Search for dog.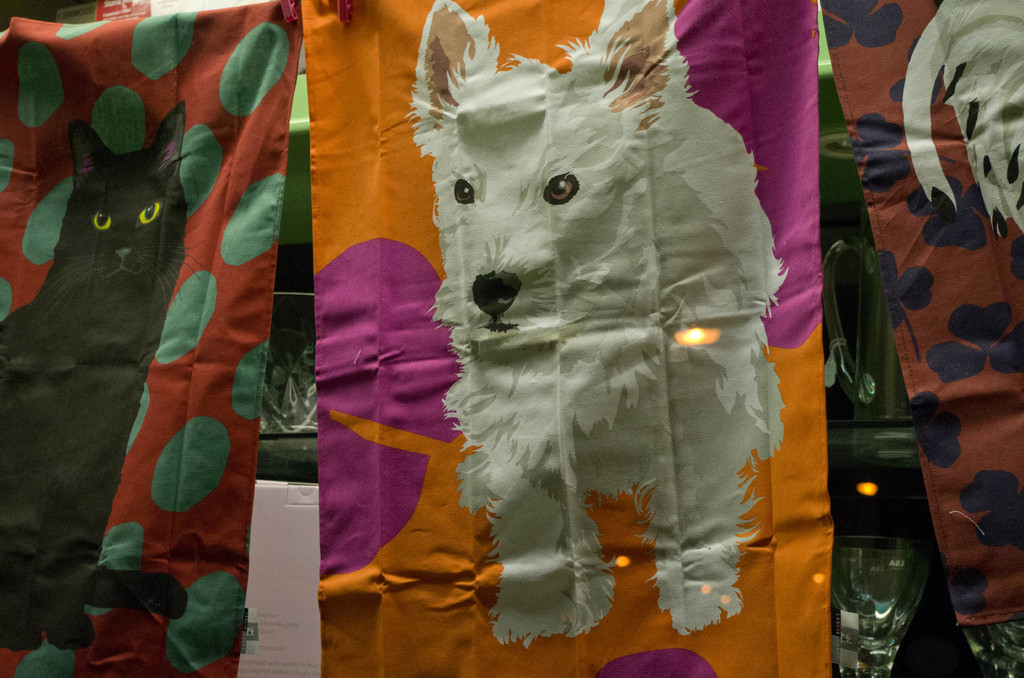
Found at [left=404, top=0, right=791, bottom=652].
